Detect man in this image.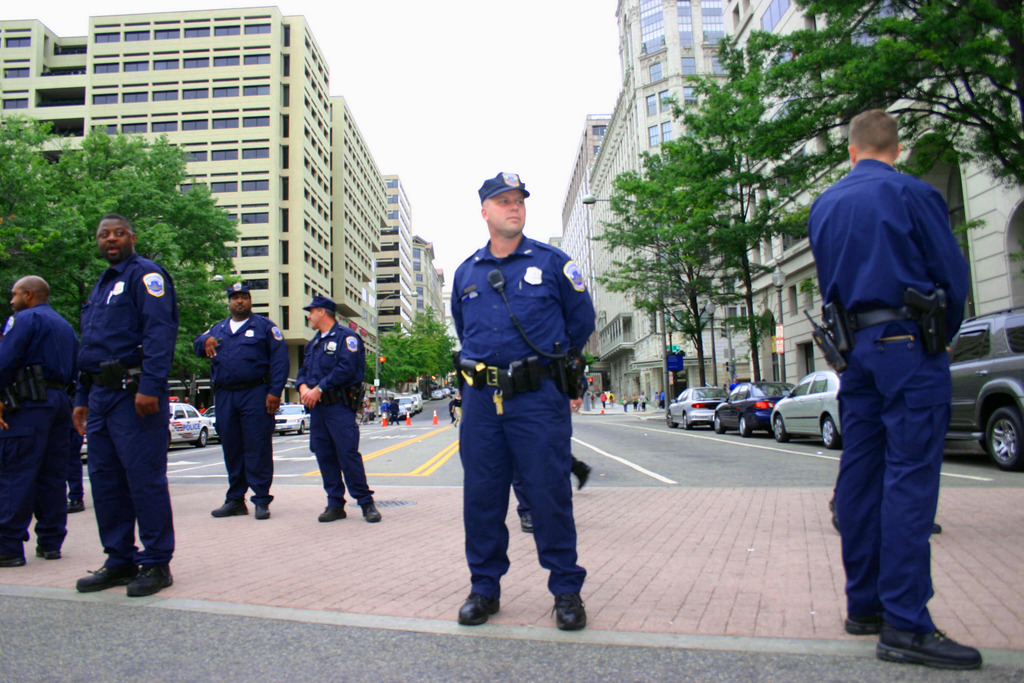
Detection: l=193, t=281, r=289, b=518.
